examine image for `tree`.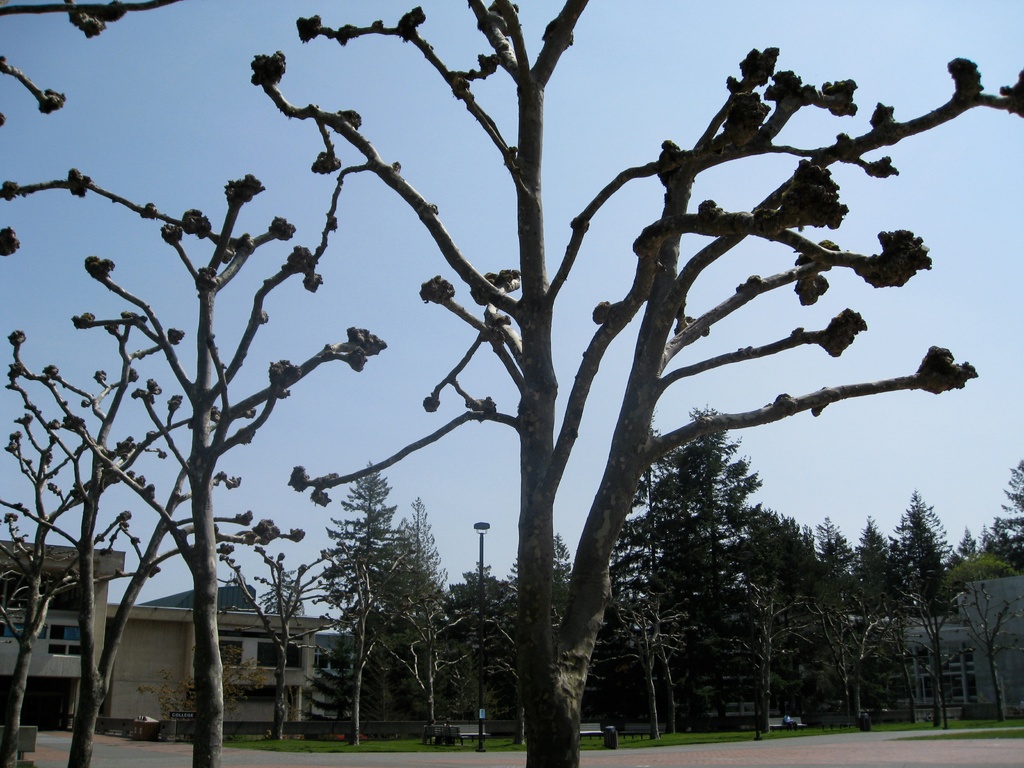
Examination result: 894,495,941,717.
